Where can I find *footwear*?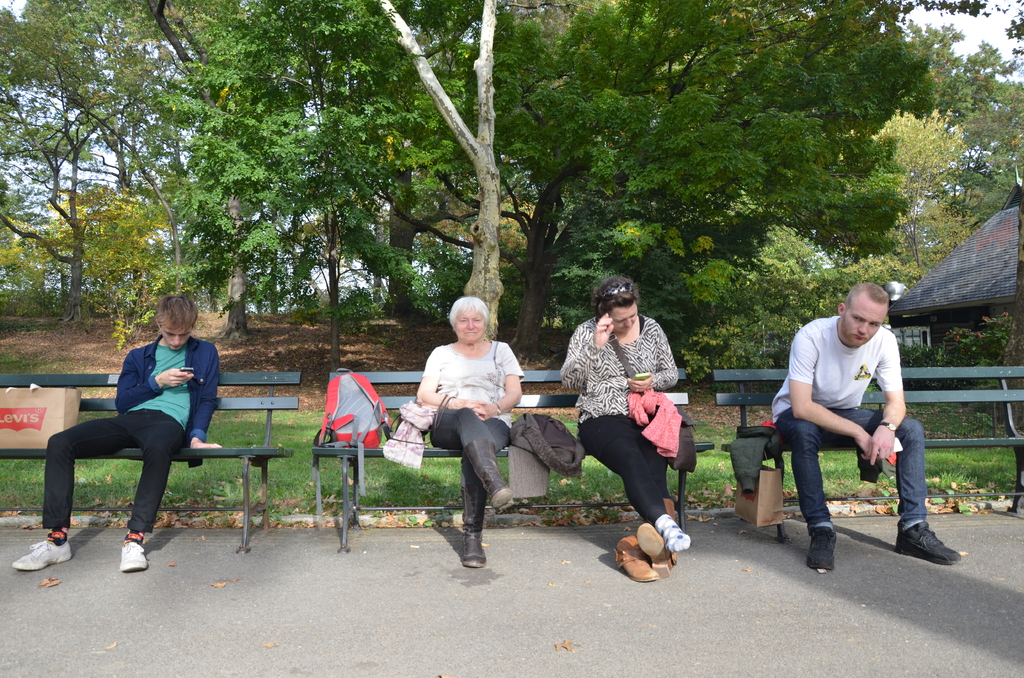
You can find it at {"x1": 7, "y1": 533, "x2": 69, "y2": 566}.
